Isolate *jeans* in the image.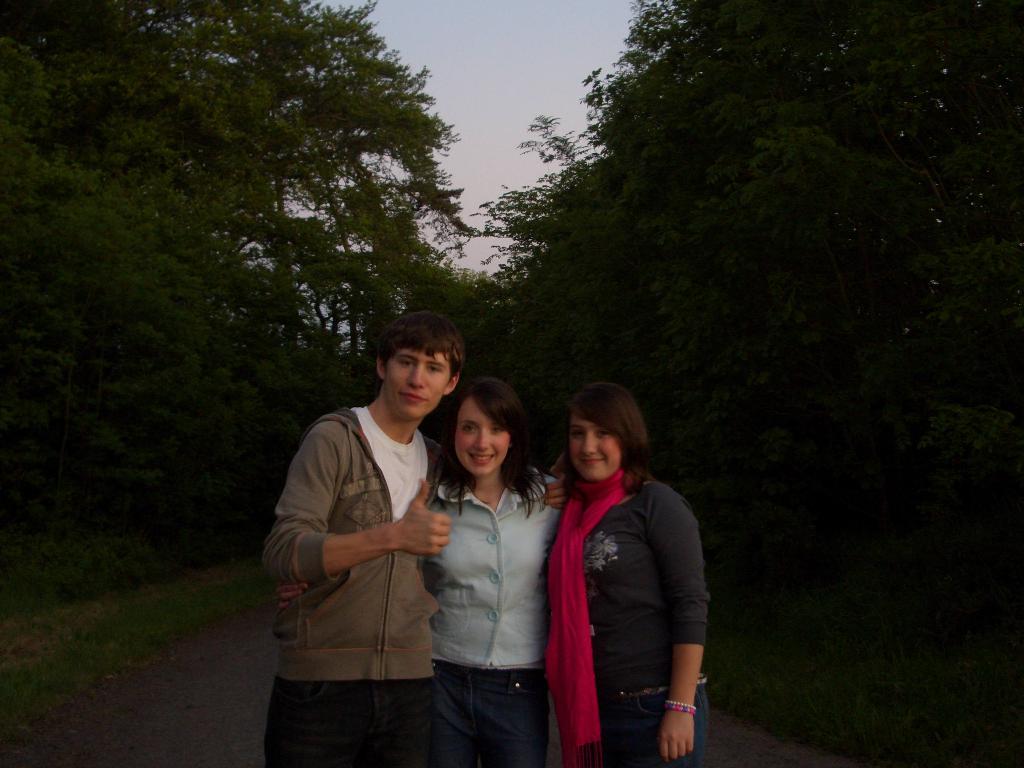
Isolated region: 420, 676, 543, 743.
